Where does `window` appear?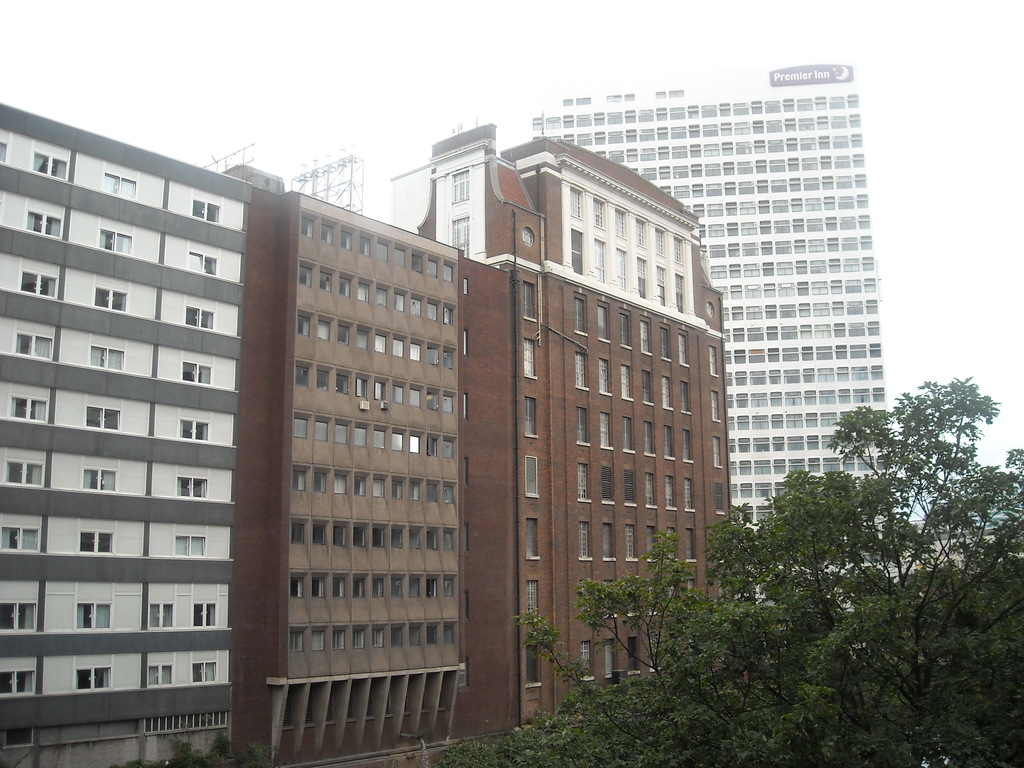
Appears at 659:164:669:178.
